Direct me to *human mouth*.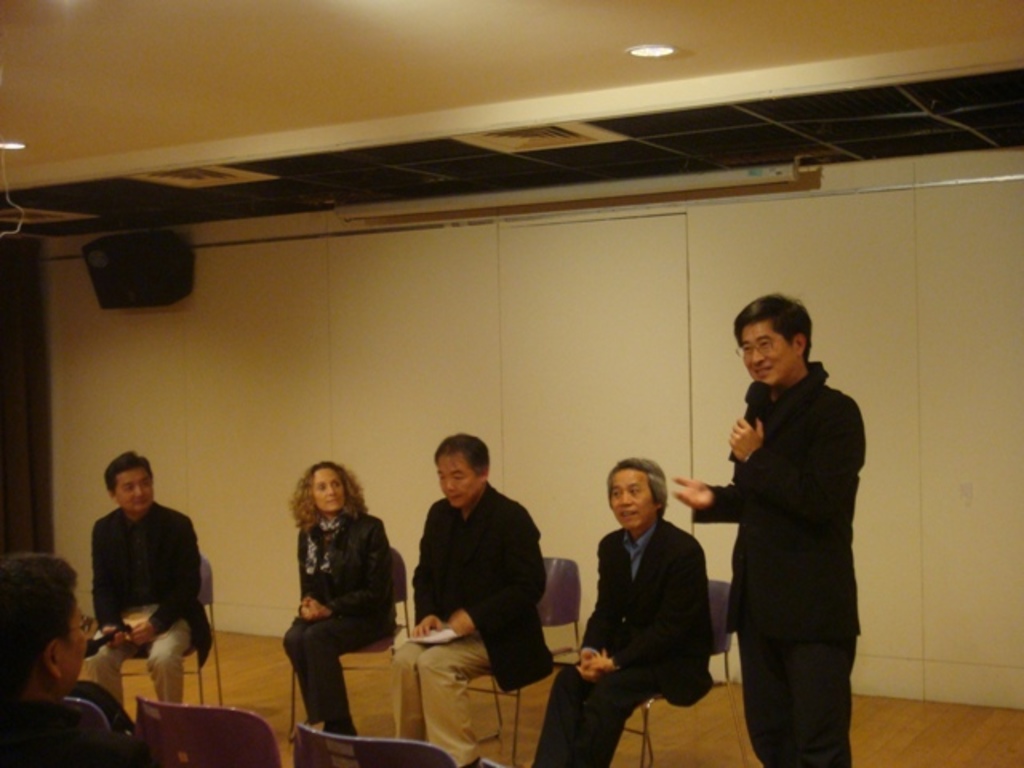
Direction: (left=131, top=493, right=147, bottom=502).
